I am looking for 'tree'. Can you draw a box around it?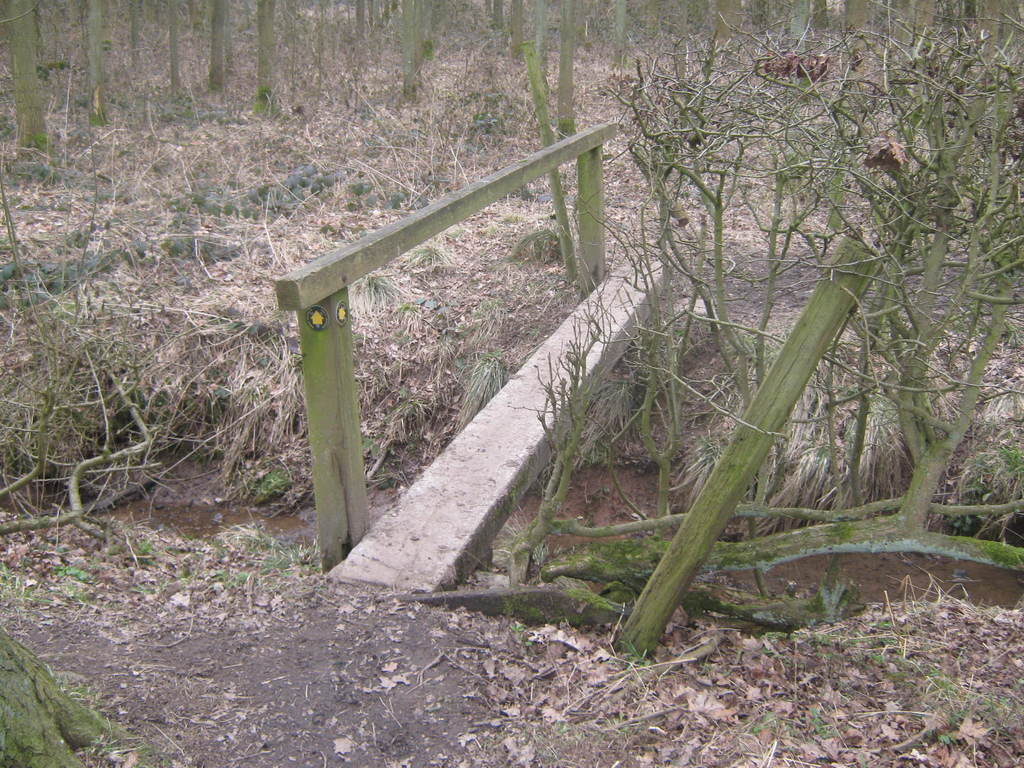
Sure, the bounding box is Rect(156, 3, 181, 110).
